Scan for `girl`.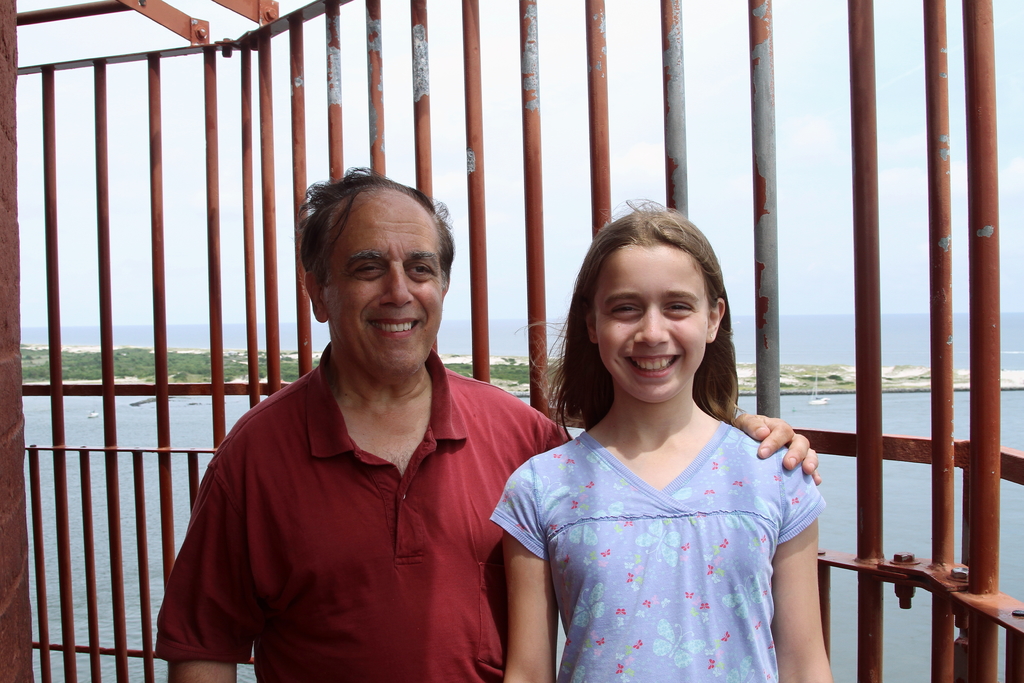
Scan result: select_region(490, 194, 835, 682).
